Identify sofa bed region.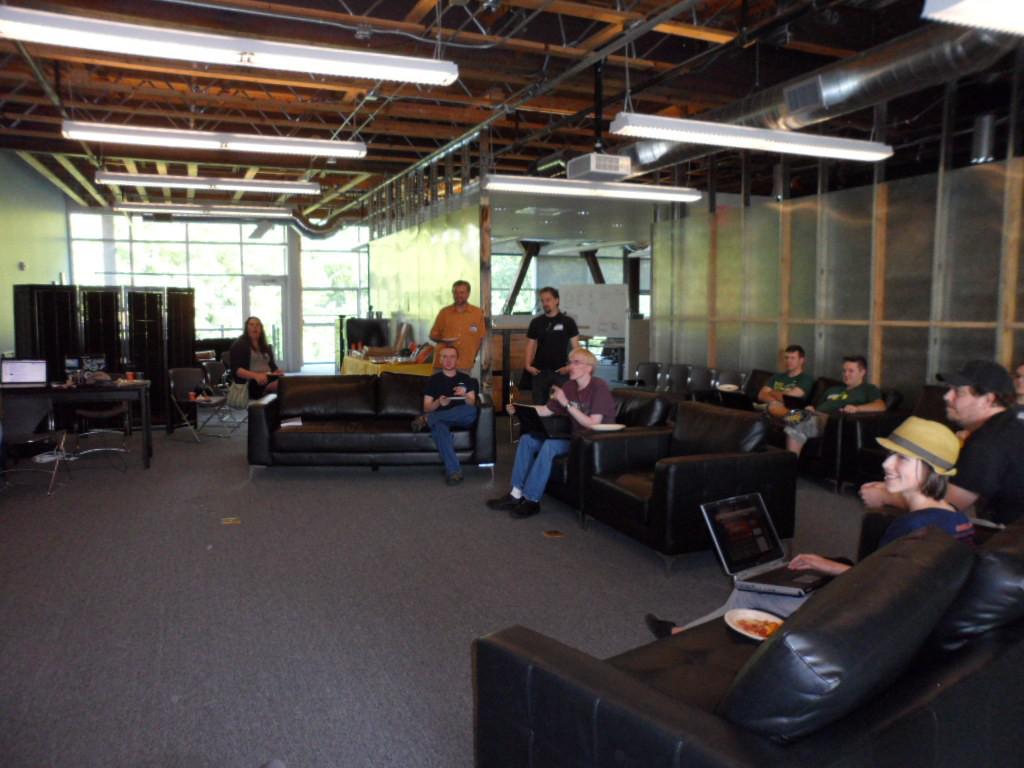
Region: Rect(246, 371, 496, 471).
